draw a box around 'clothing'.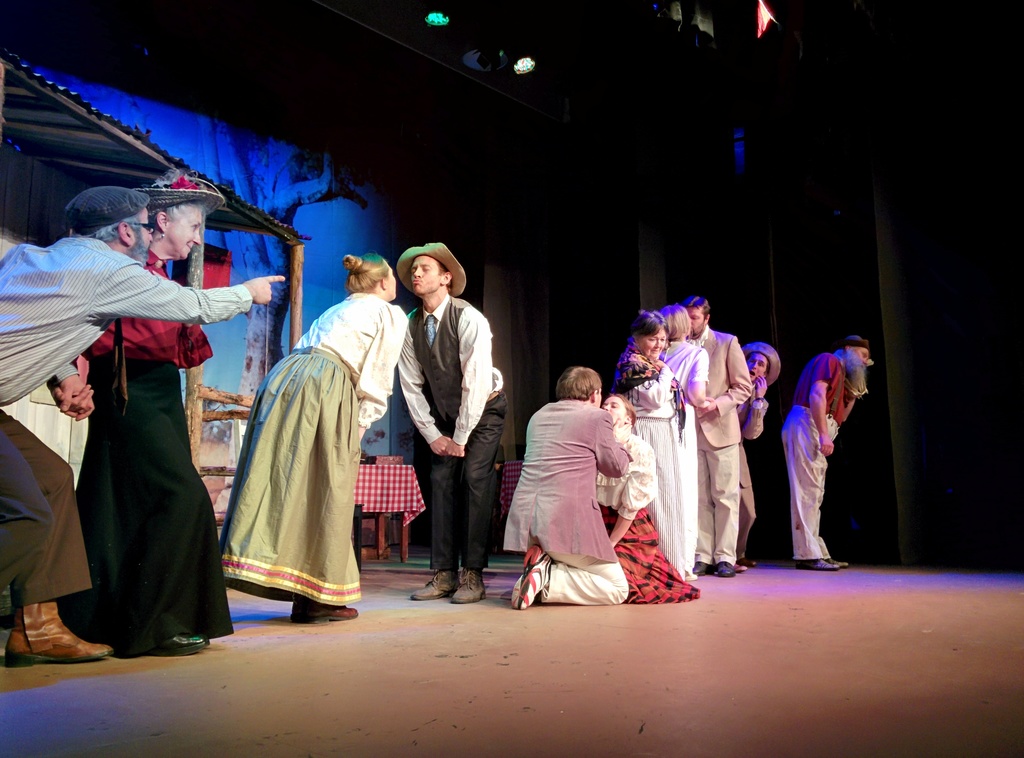
[687,323,755,567].
